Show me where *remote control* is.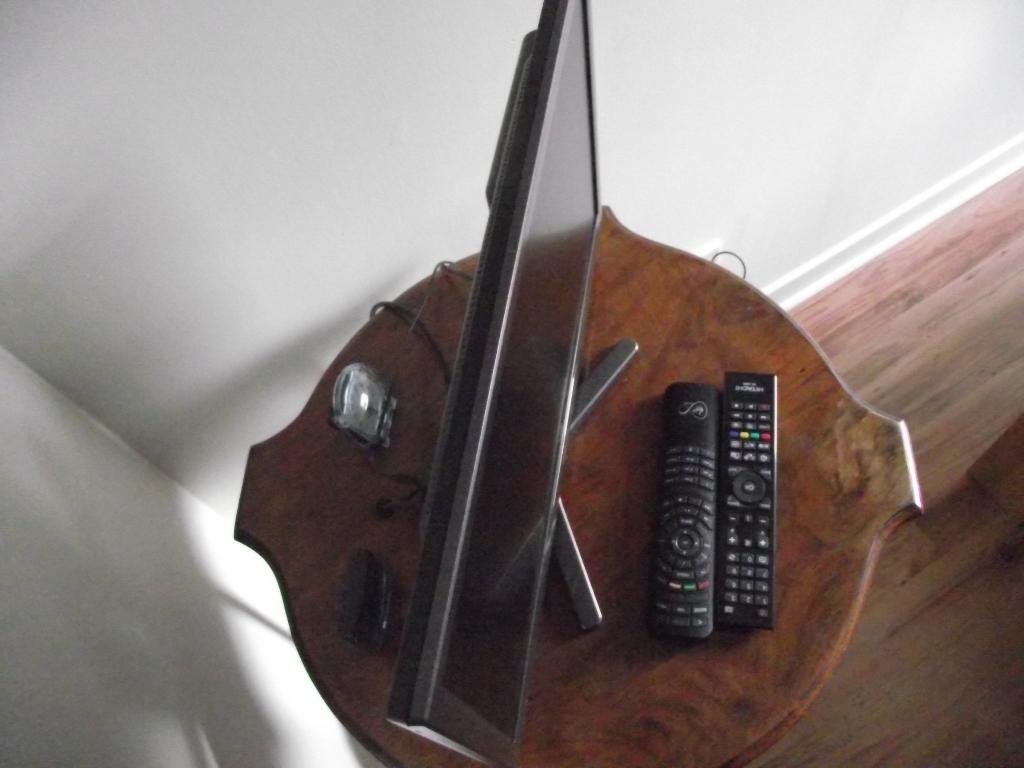
*remote control* is at crop(649, 382, 721, 643).
